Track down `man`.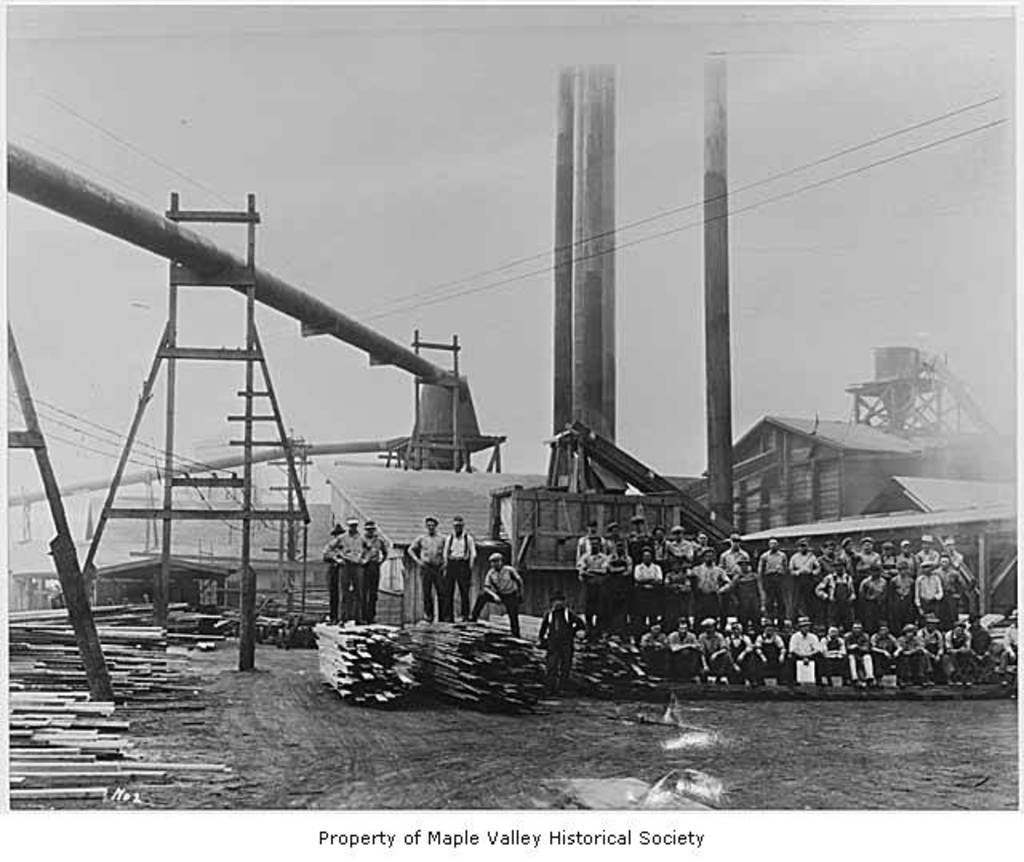
Tracked to 410, 515, 450, 611.
